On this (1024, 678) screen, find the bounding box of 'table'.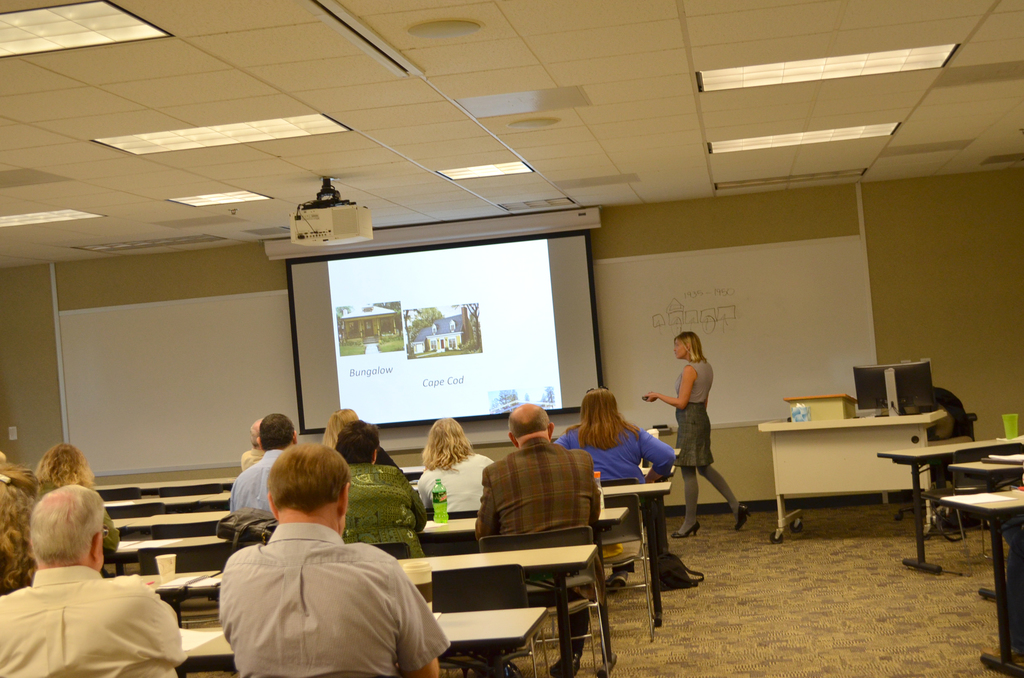
Bounding box: region(952, 458, 1020, 494).
